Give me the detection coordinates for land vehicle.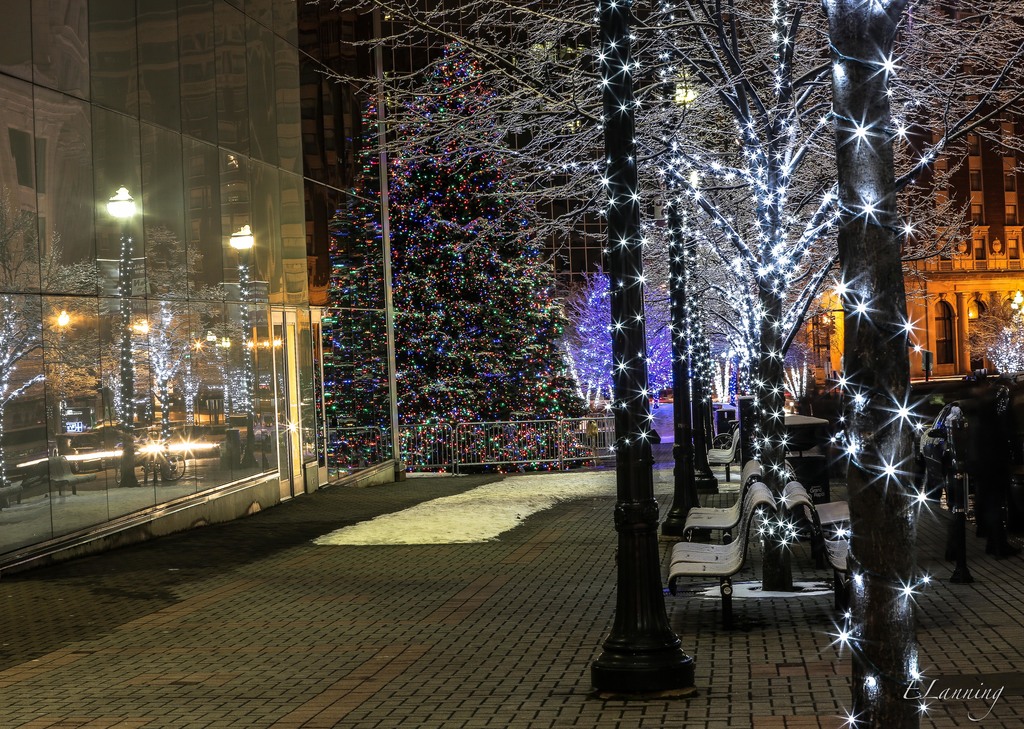
{"left": 925, "top": 401, "right": 967, "bottom": 502}.
